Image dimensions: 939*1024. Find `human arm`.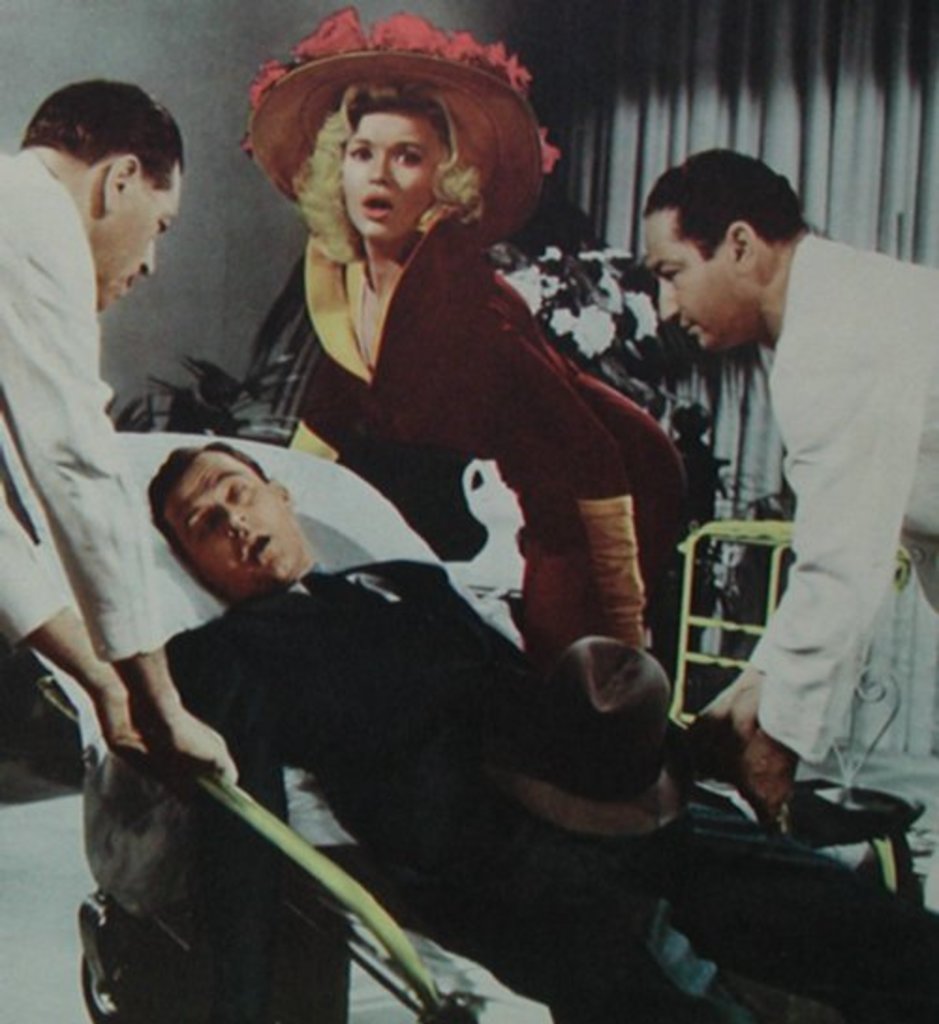
<bbox>678, 333, 858, 802</bbox>.
